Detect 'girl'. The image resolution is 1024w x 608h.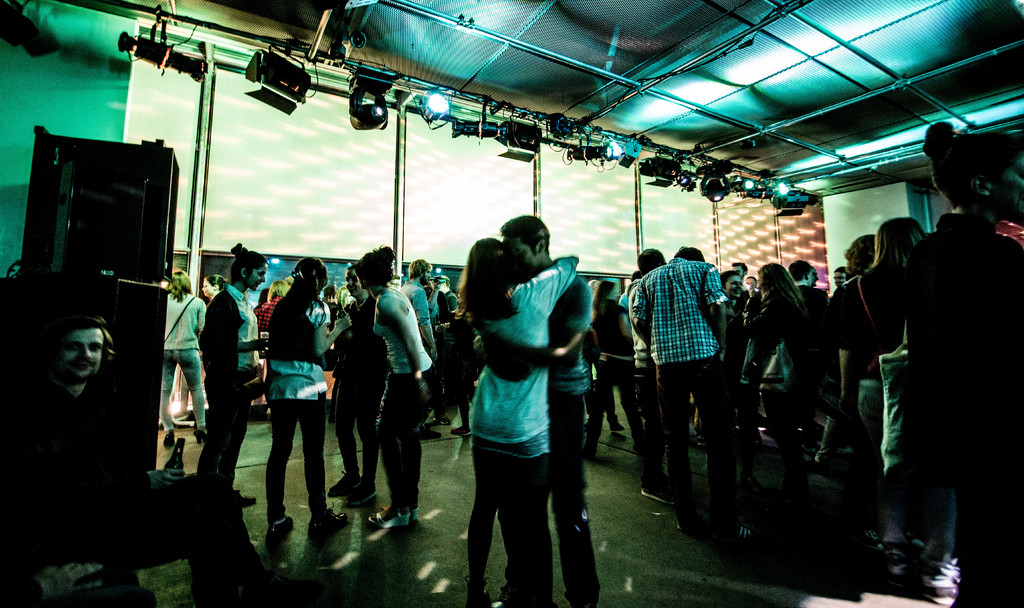
bbox(446, 236, 579, 607).
